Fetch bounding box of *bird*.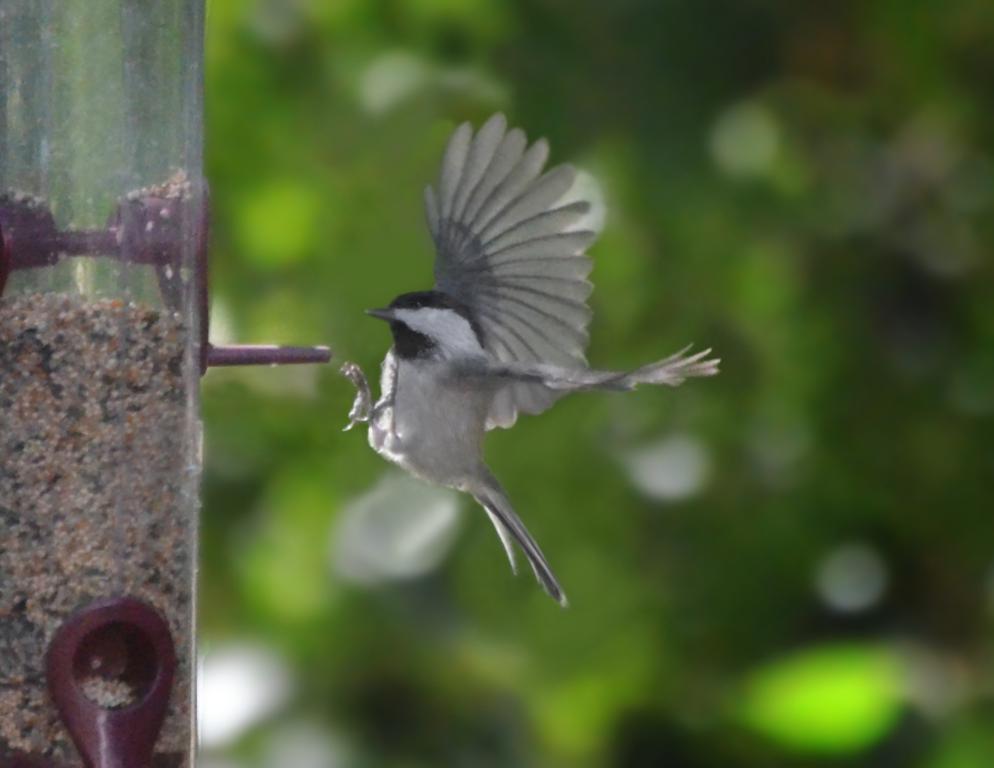
Bbox: (337, 124, 712, 600).
